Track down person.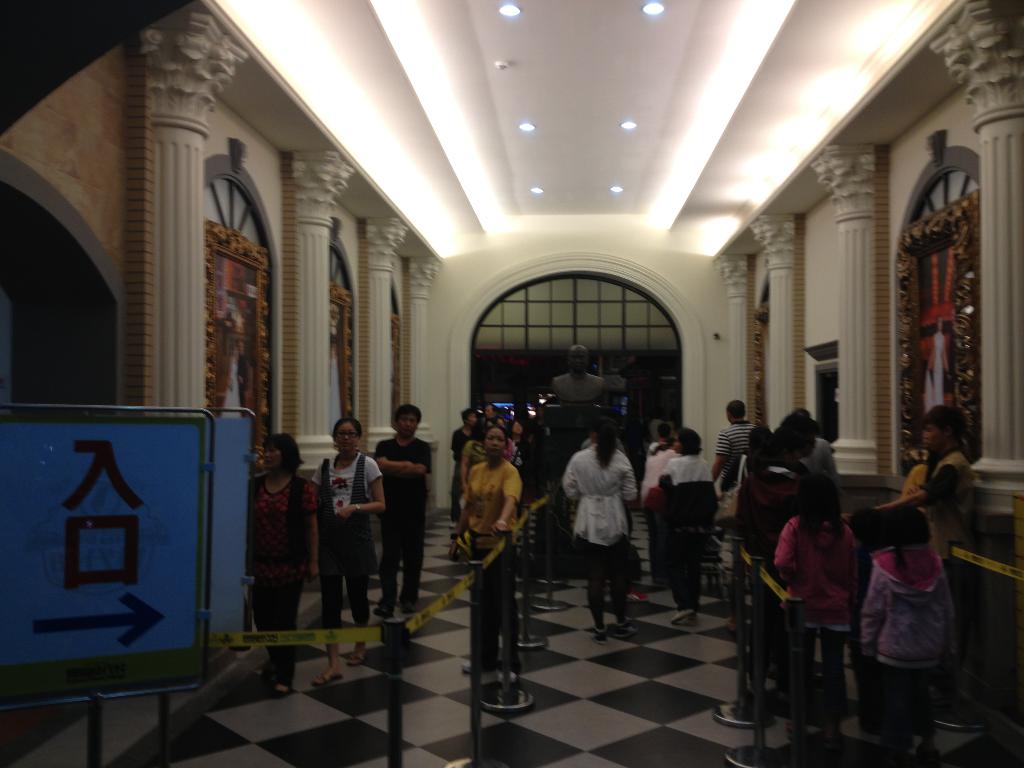
Tracked to 452, 421, 526, 673.
